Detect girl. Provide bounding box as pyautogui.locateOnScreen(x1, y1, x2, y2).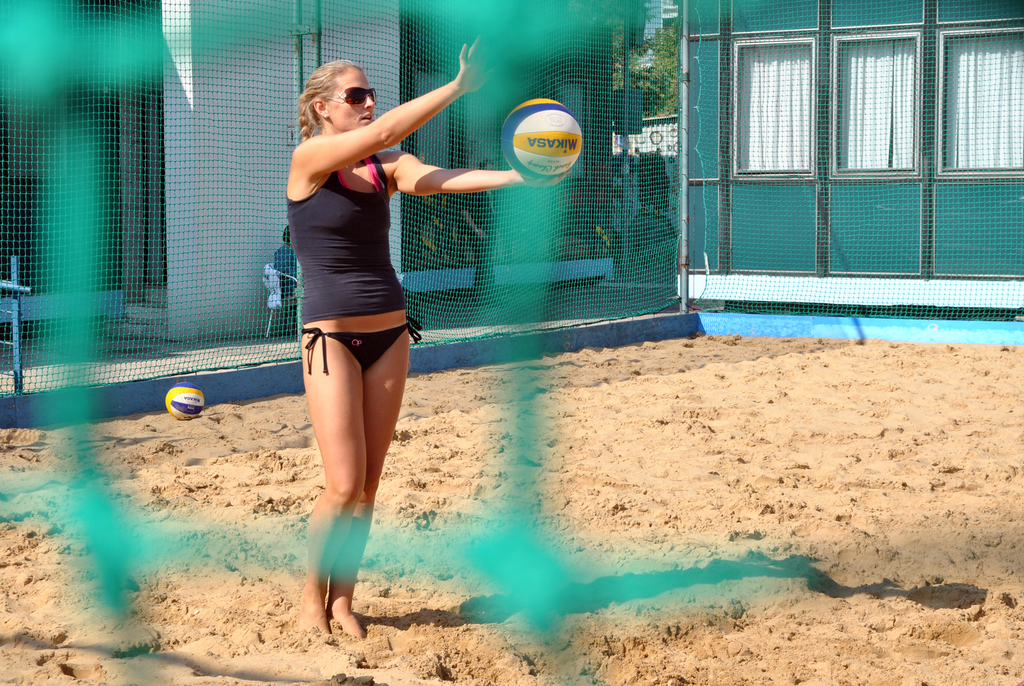
pyautogui.locateOnScreen(285, 34, 569, 643).
